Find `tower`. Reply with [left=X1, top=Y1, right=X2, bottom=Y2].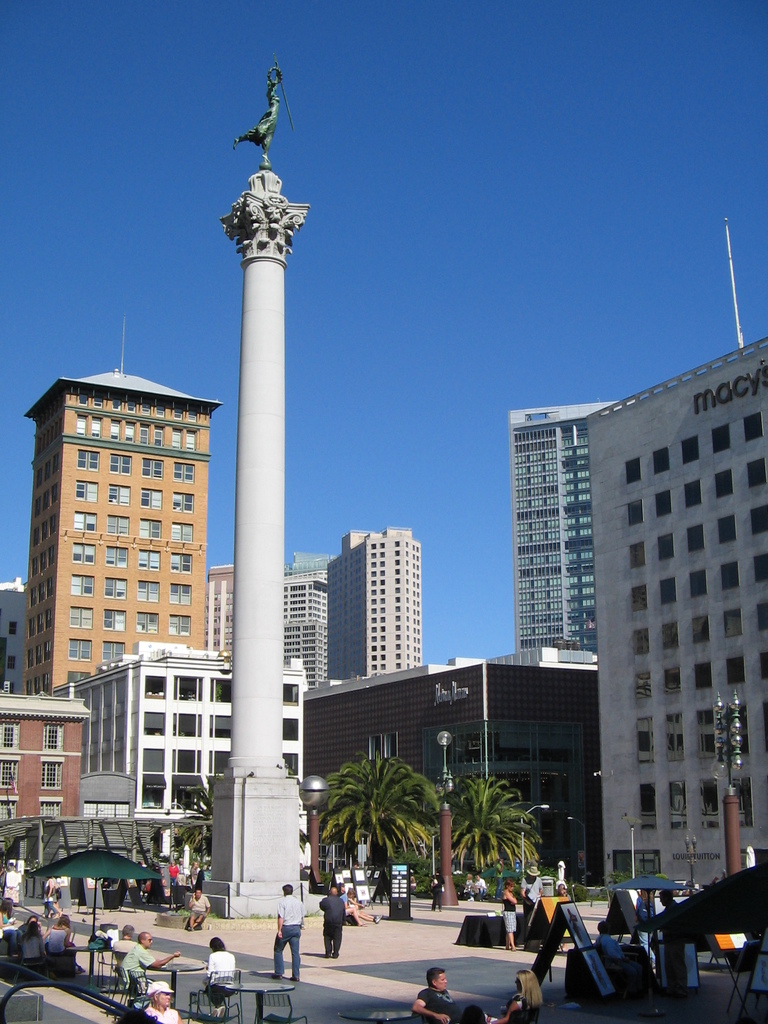
[left=325, top=522, right=418, bottom=682].
